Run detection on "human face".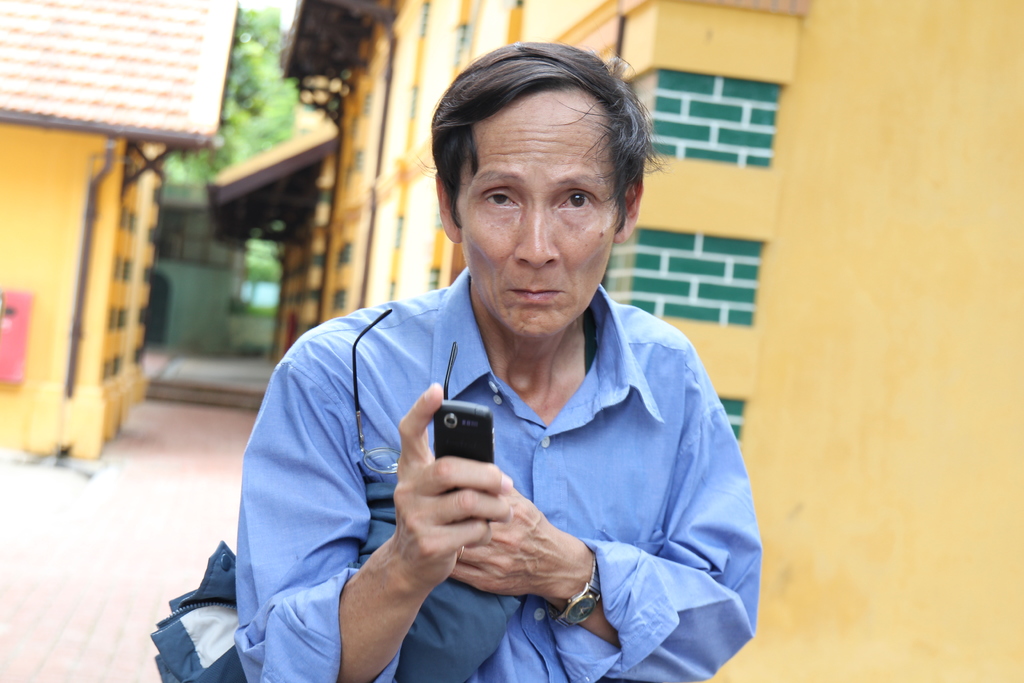
Result: [457,92,617,341].
